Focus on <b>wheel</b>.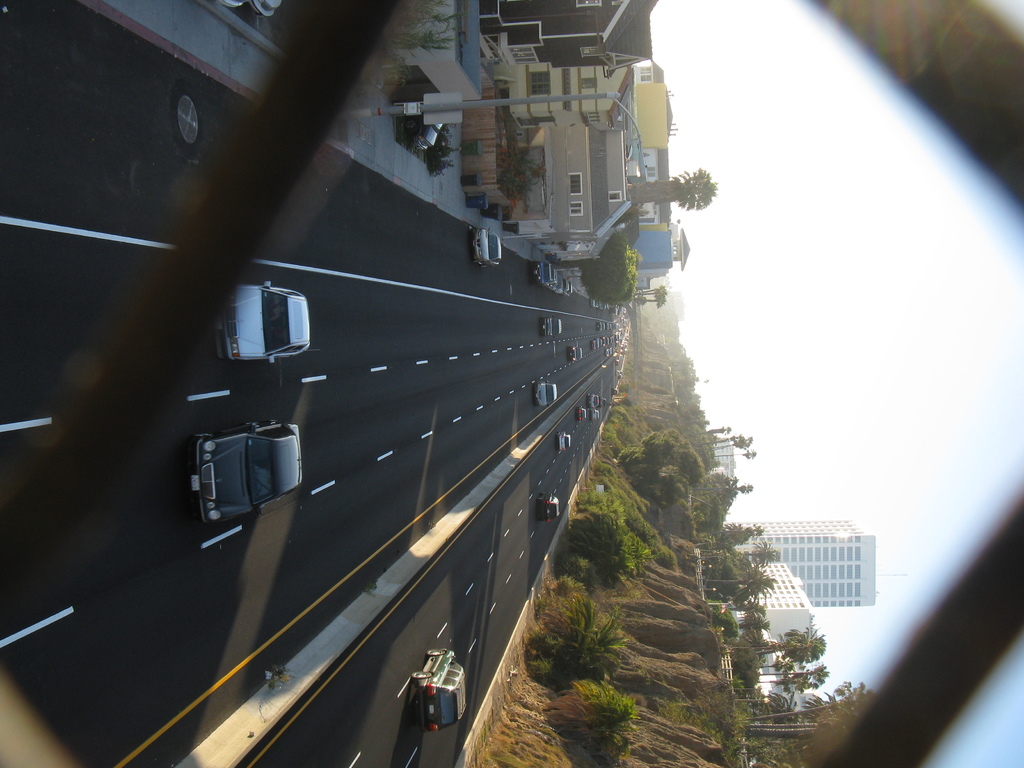
Focused at (428, 647, 444, 659).
